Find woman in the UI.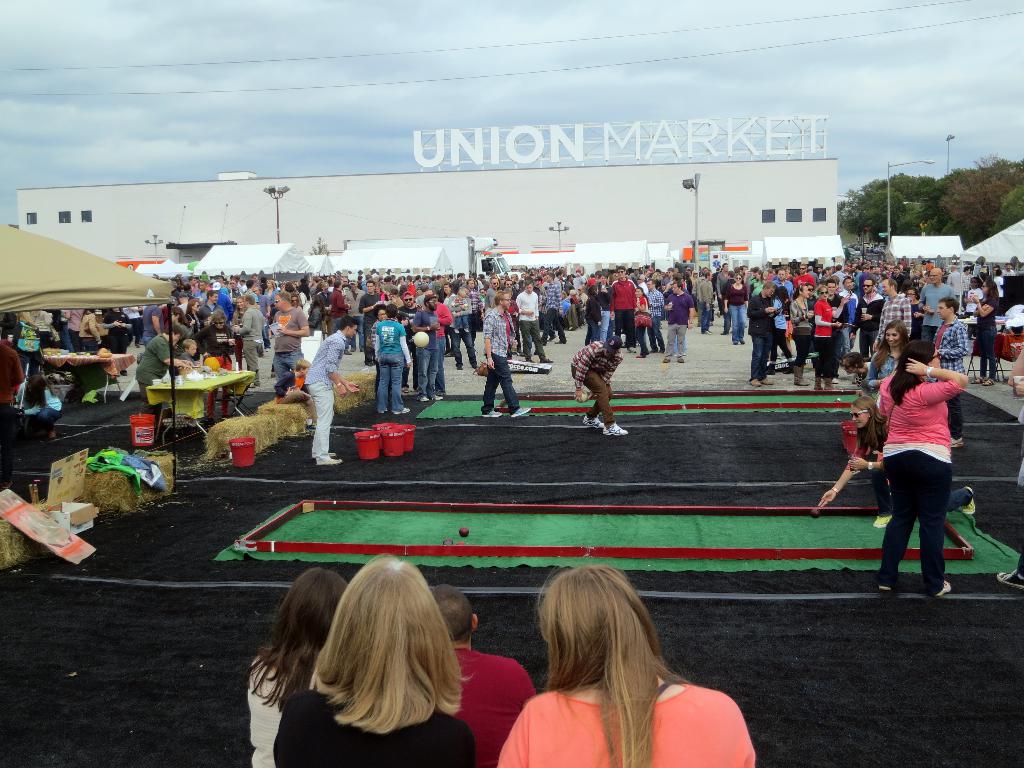
UI element at crop(820, 397, 975, 527).
